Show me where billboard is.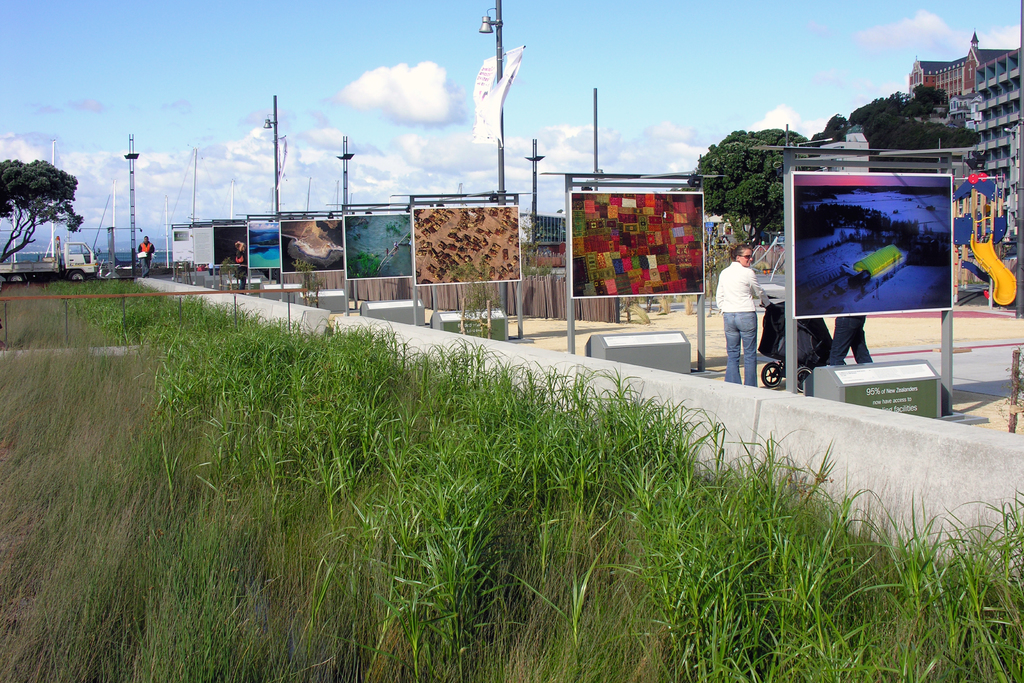
billboard is at region(569, 184, 700, 298).
